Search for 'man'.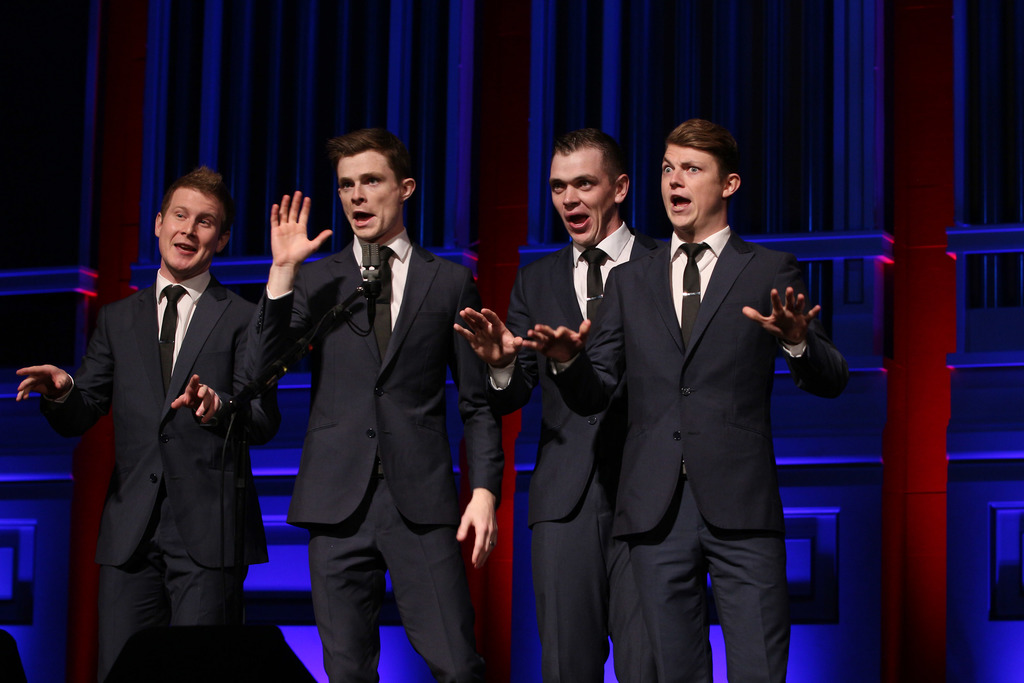
Found at (x1=14, y1=164, x2=276, y2=682).
